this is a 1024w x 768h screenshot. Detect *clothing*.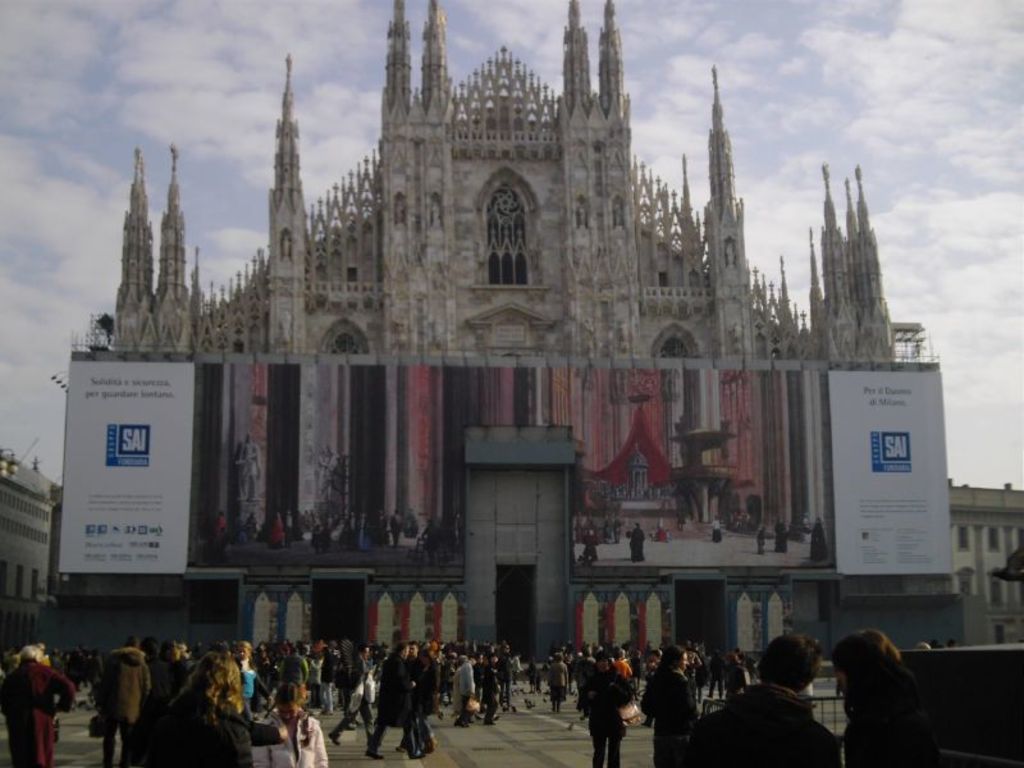
left=133, top=680, right=257, bottom=767.
